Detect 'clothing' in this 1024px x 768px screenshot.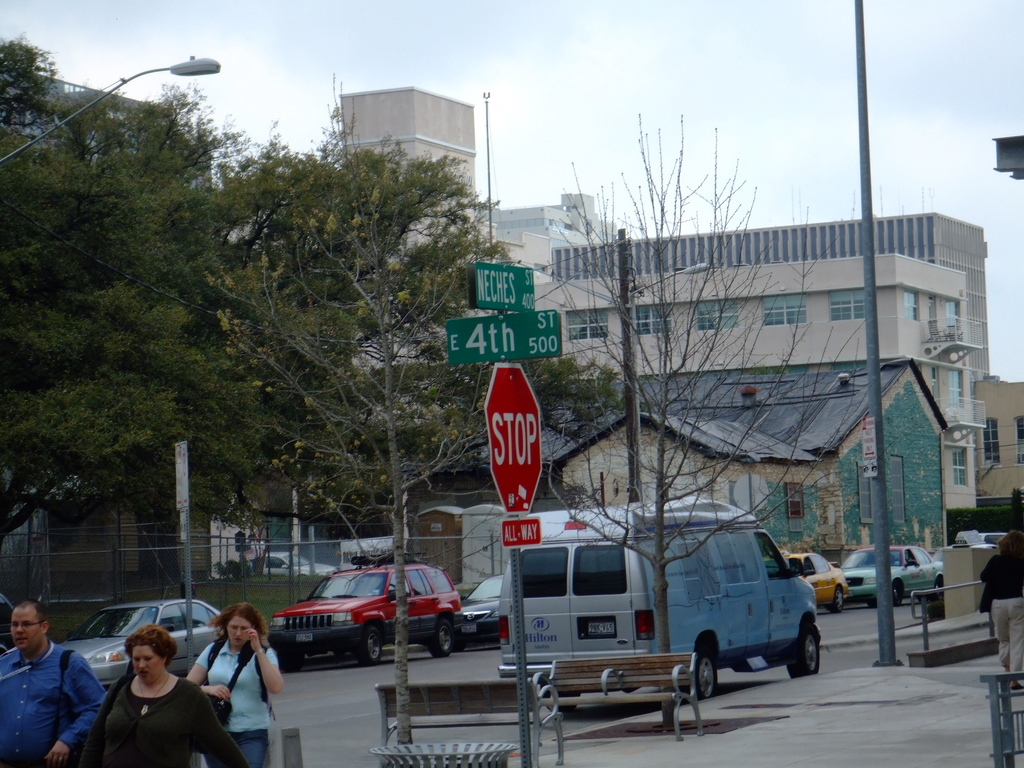
Detection: l=977, t=515, r=1023, b=671.
